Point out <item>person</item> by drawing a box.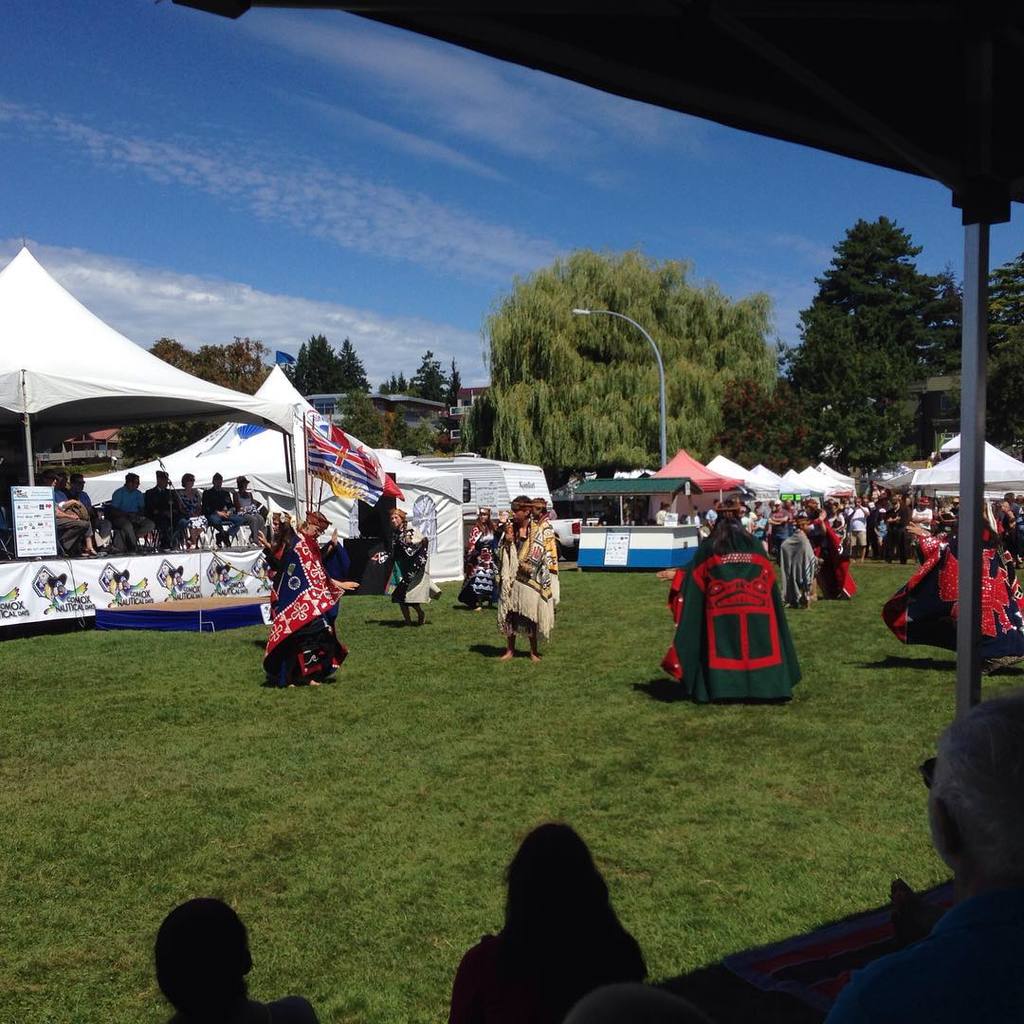
Rect(171, 471, 206, 544).
